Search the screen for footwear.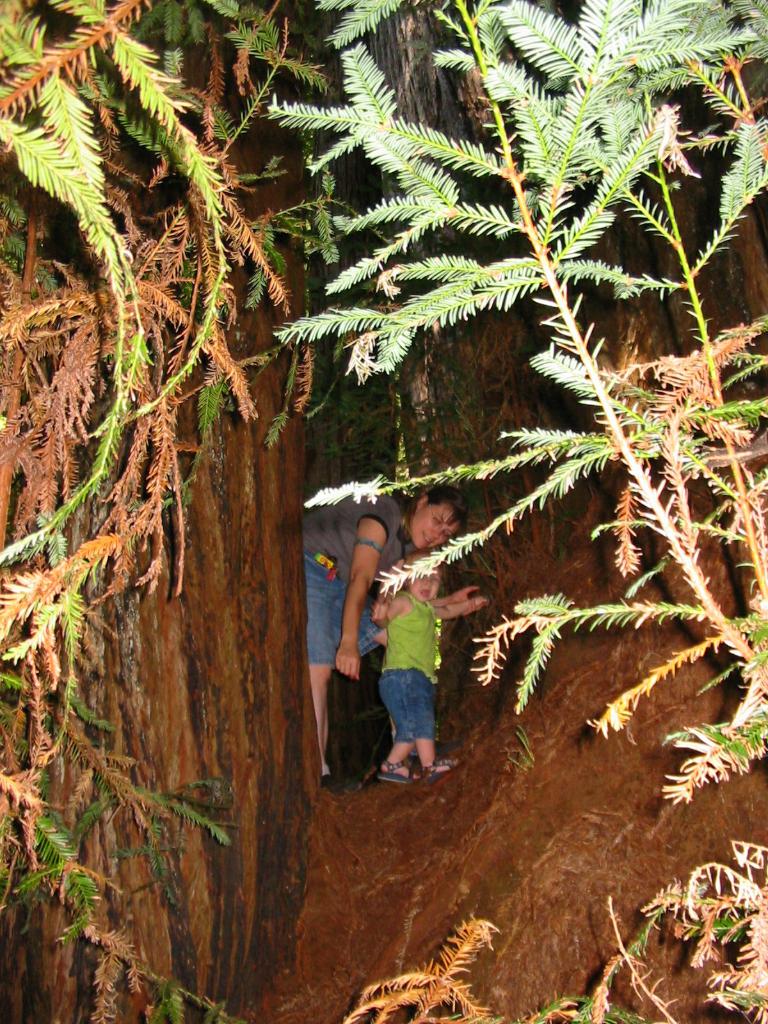
Found at 429/749/466/781.
